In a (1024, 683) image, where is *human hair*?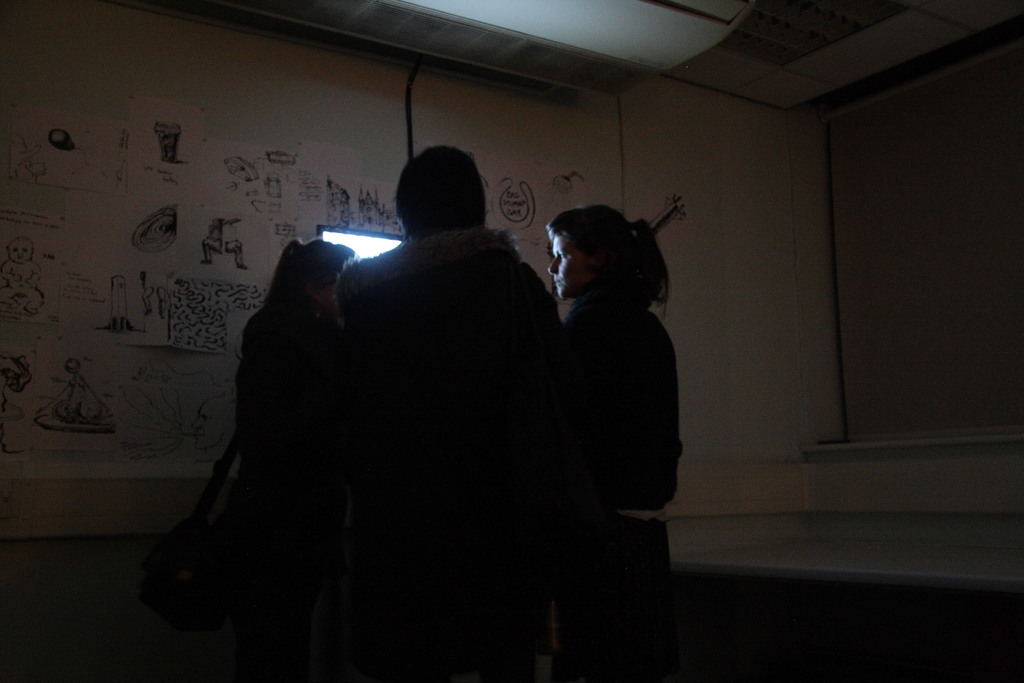
bbox(264, 236, 357, 300).
